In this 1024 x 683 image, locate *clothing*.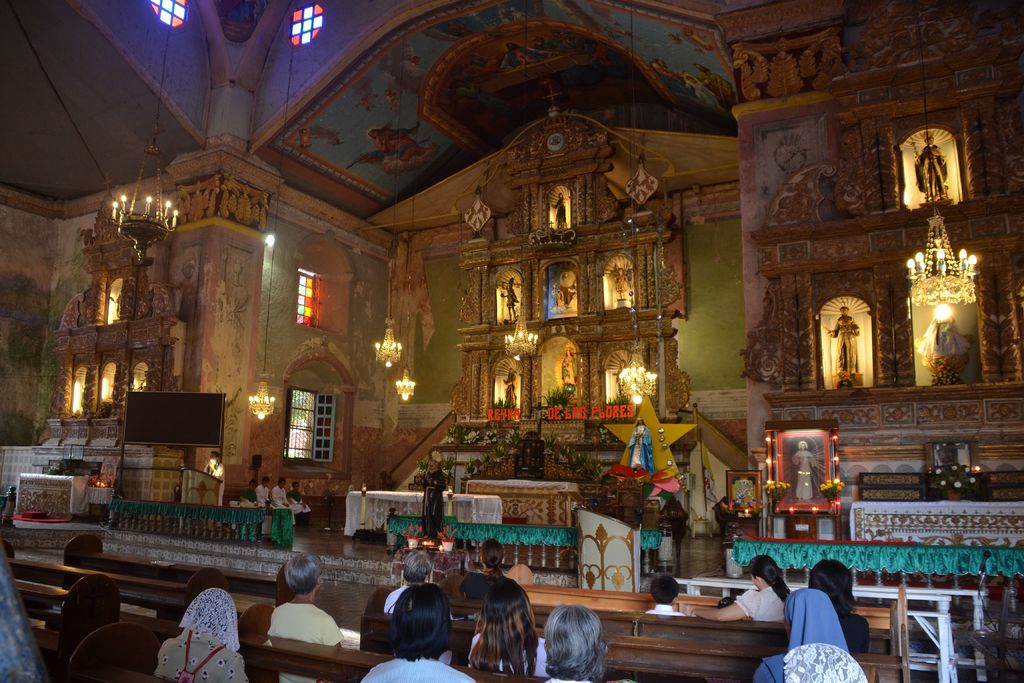
Bounding box: BBox(154, 583, 248, 682).
